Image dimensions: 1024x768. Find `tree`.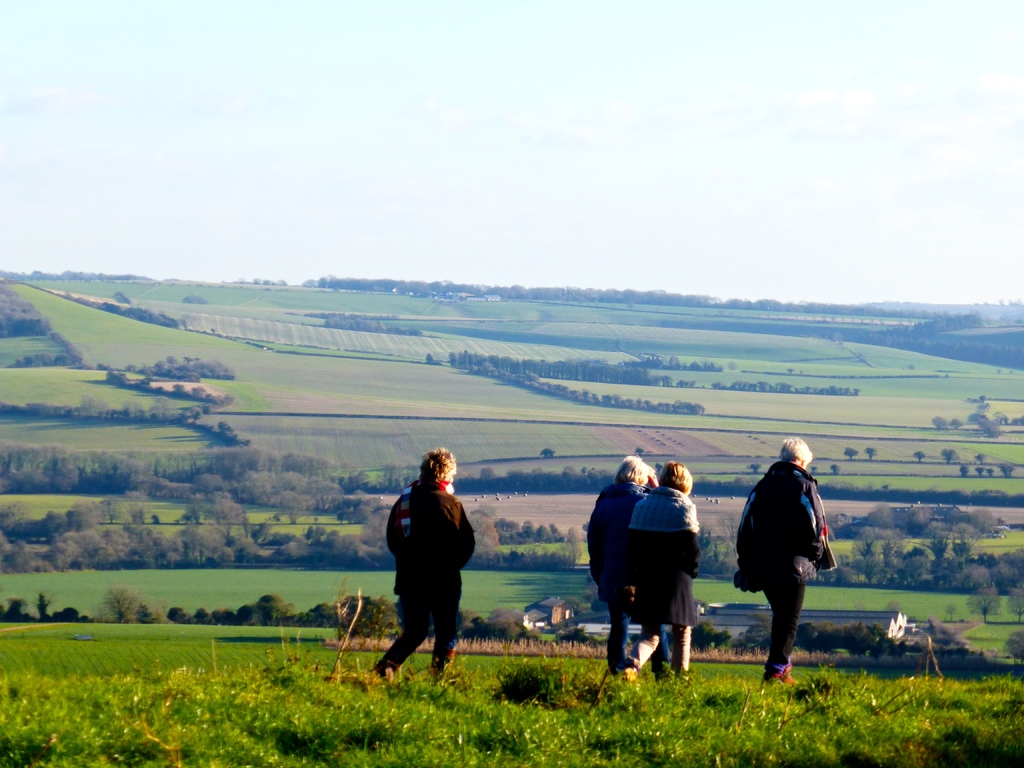
[808, 462, 819, 477].
